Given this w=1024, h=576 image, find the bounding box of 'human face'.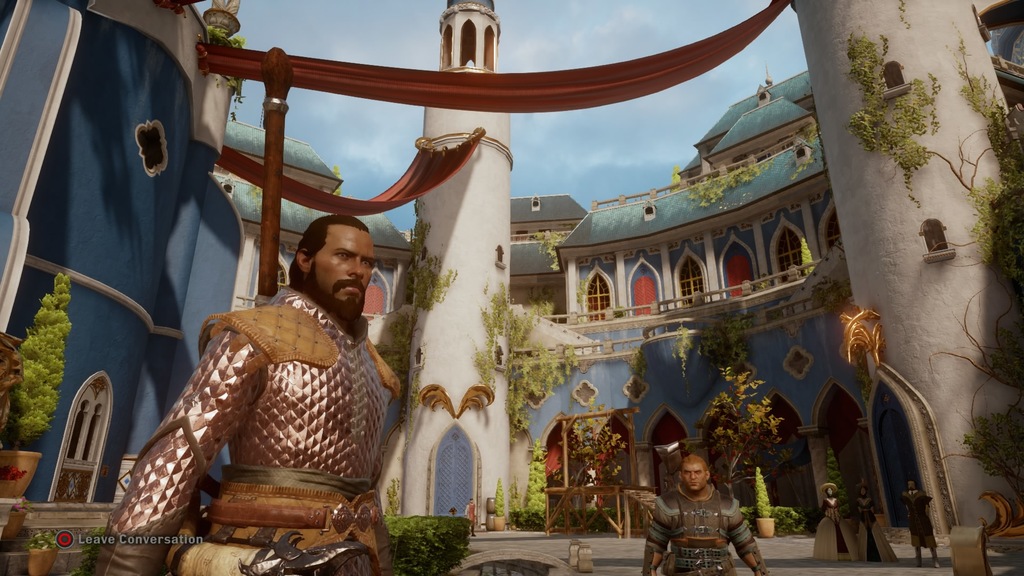
<bbox>680, 459, 706, 498</bbox>.
